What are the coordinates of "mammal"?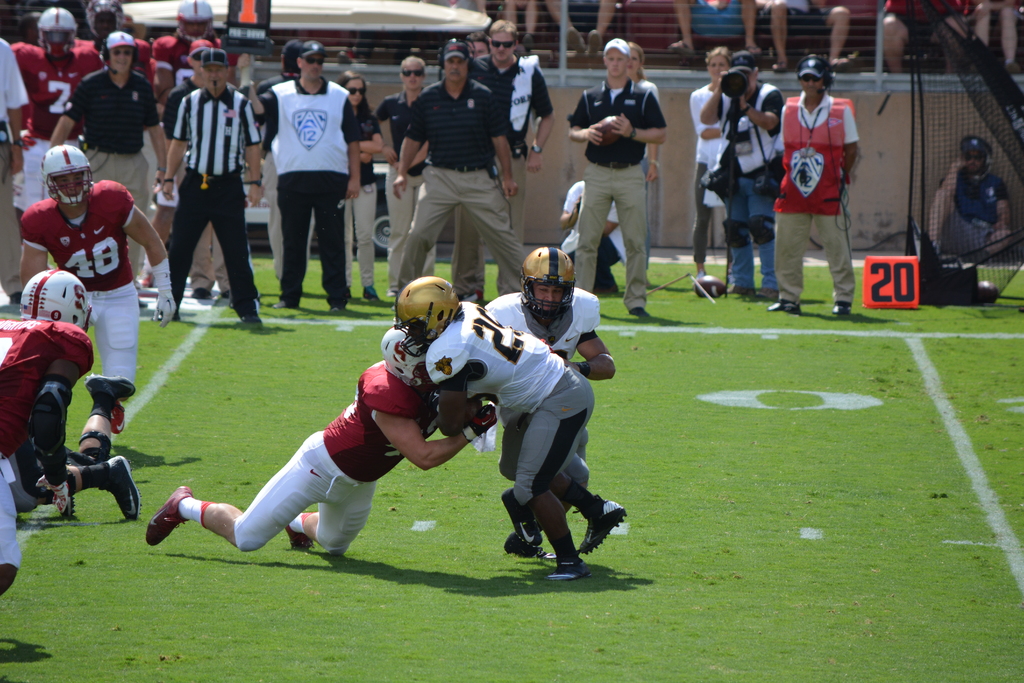
crop(577, 37, 666, 320).
